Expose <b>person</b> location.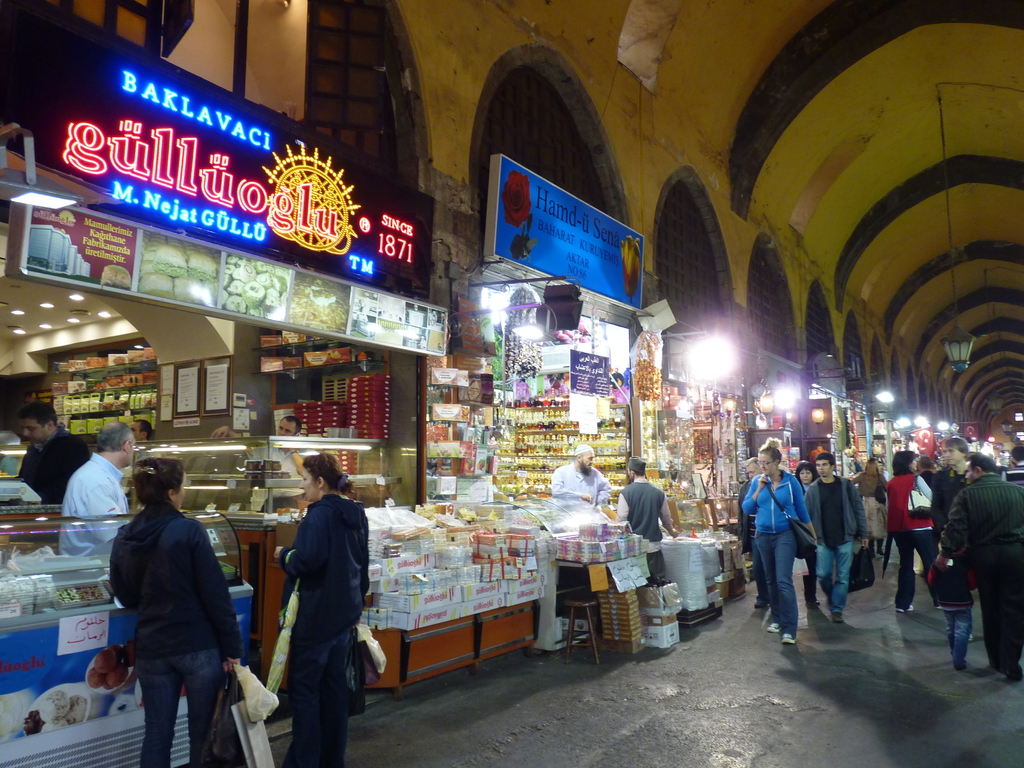
Exposed at <region>738, 445, 809, 640</region>.
